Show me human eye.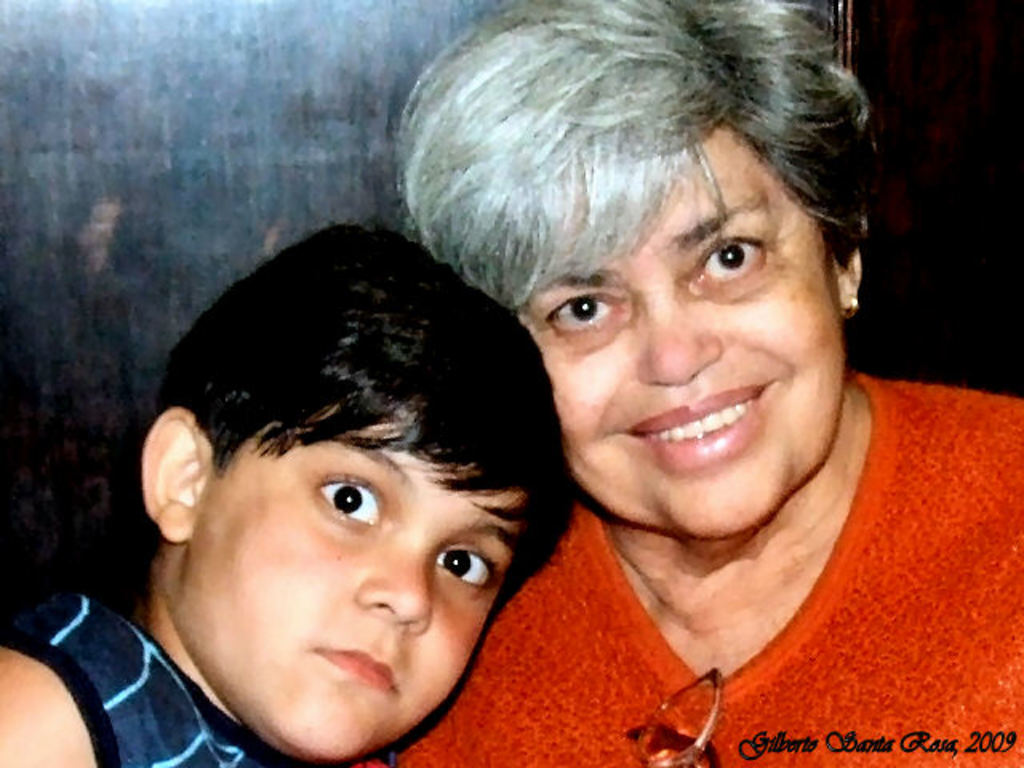
human eye is here: bbox=(430, 546, 494, 594).
